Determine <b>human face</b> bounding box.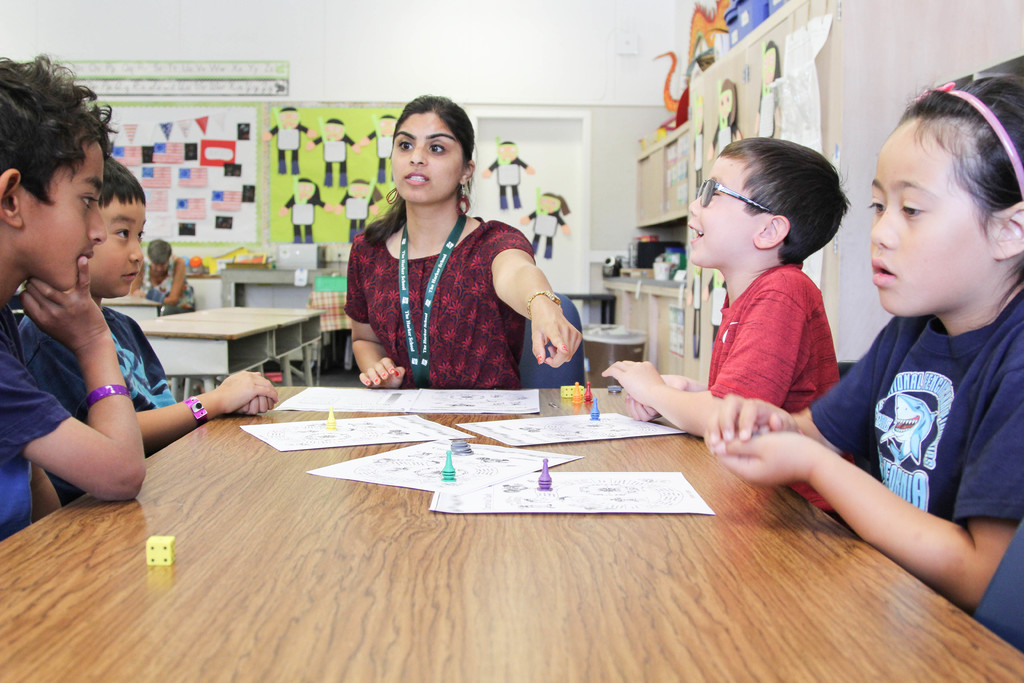
Determined: bbox=(326, 122, 343, 139).
